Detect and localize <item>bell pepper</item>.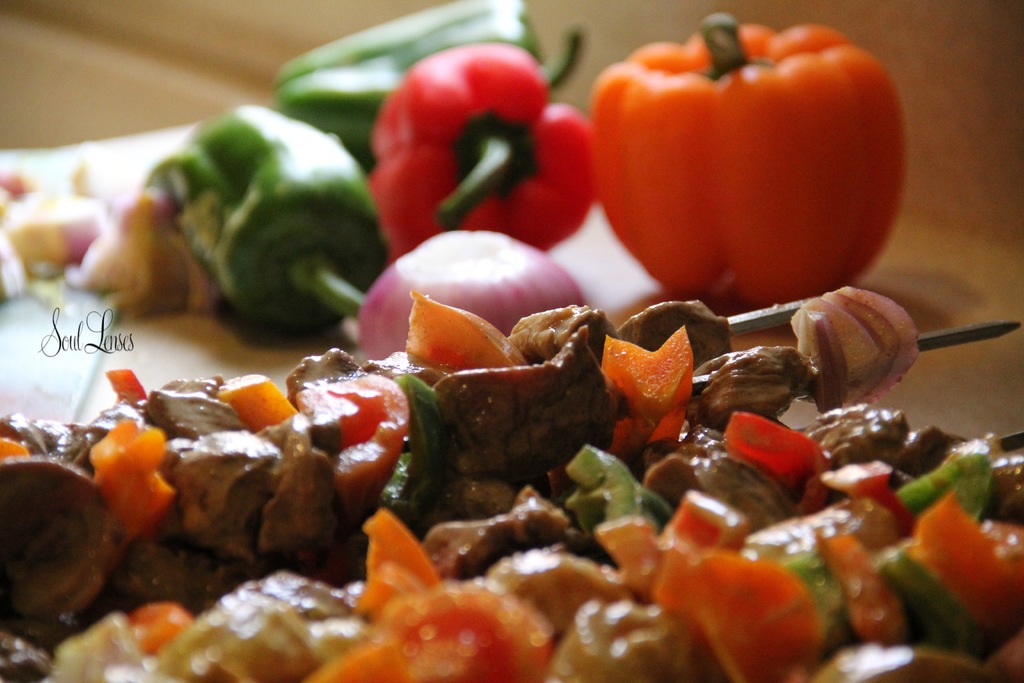
Localized at crop(281, 0, 583, 171).
